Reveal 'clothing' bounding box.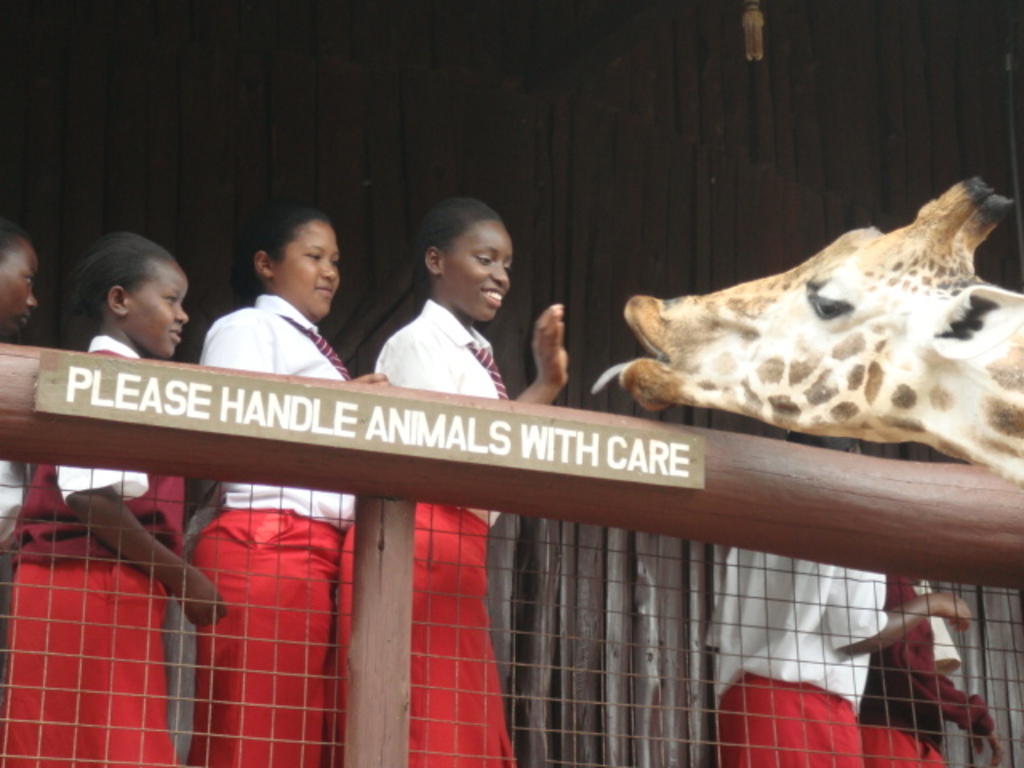
Revealed: l=859, t=570, r=965, b=766.
